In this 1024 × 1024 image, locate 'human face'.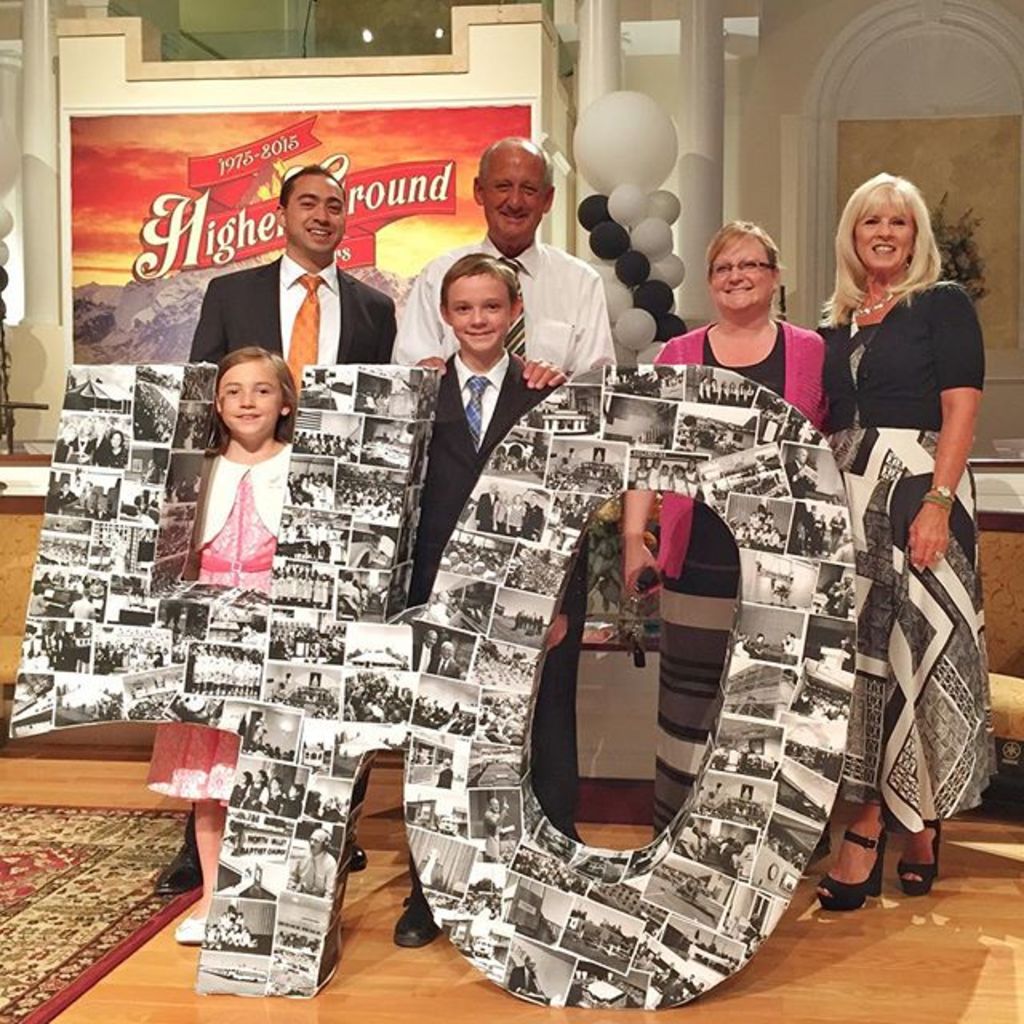
Bounding box: [x1=290, y1=173, x2=344, y2=251].
